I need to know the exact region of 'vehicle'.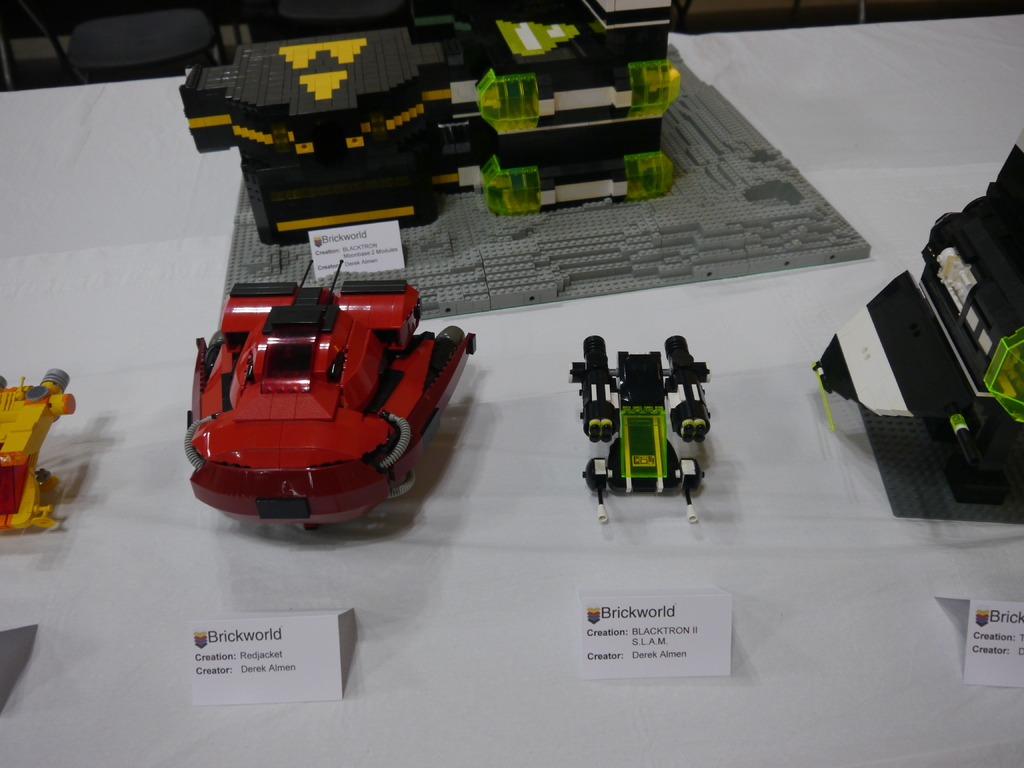
Region: x1=177, y1=0, x2=678, y2=238.
